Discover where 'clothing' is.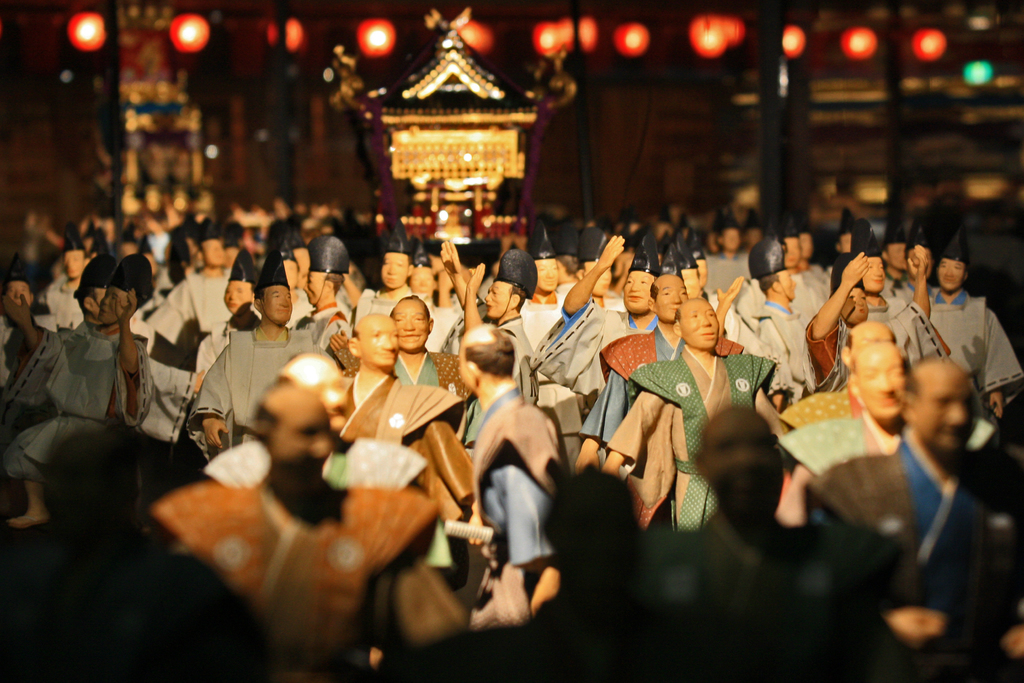
Discovered at x1=793, y1=266, x2=827, y2=318.
